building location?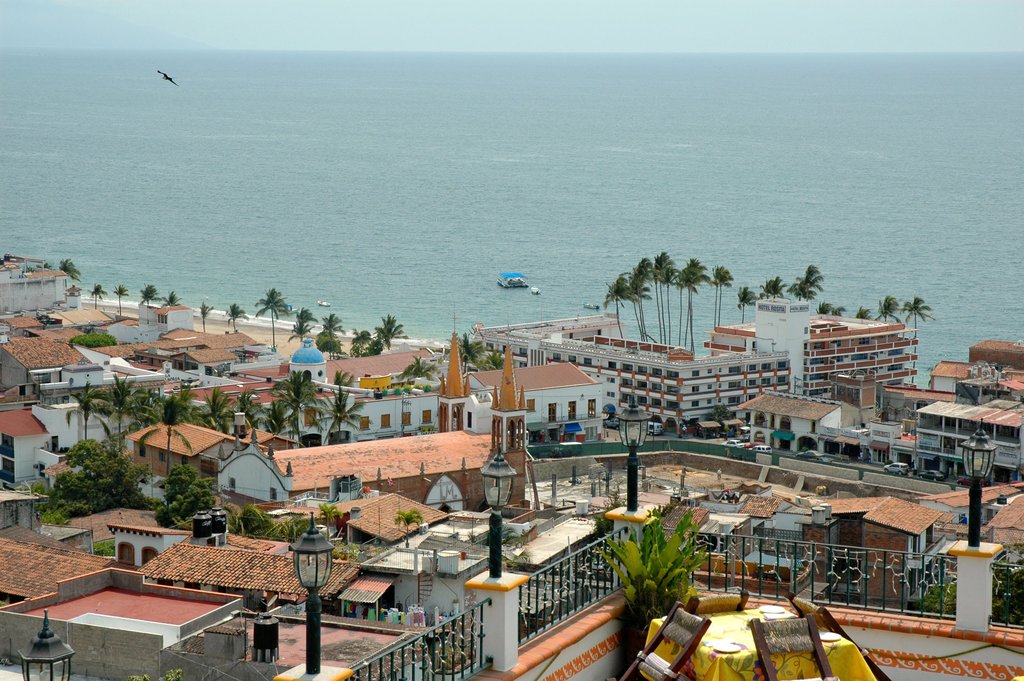
box=[219, 430, 480, 510]
